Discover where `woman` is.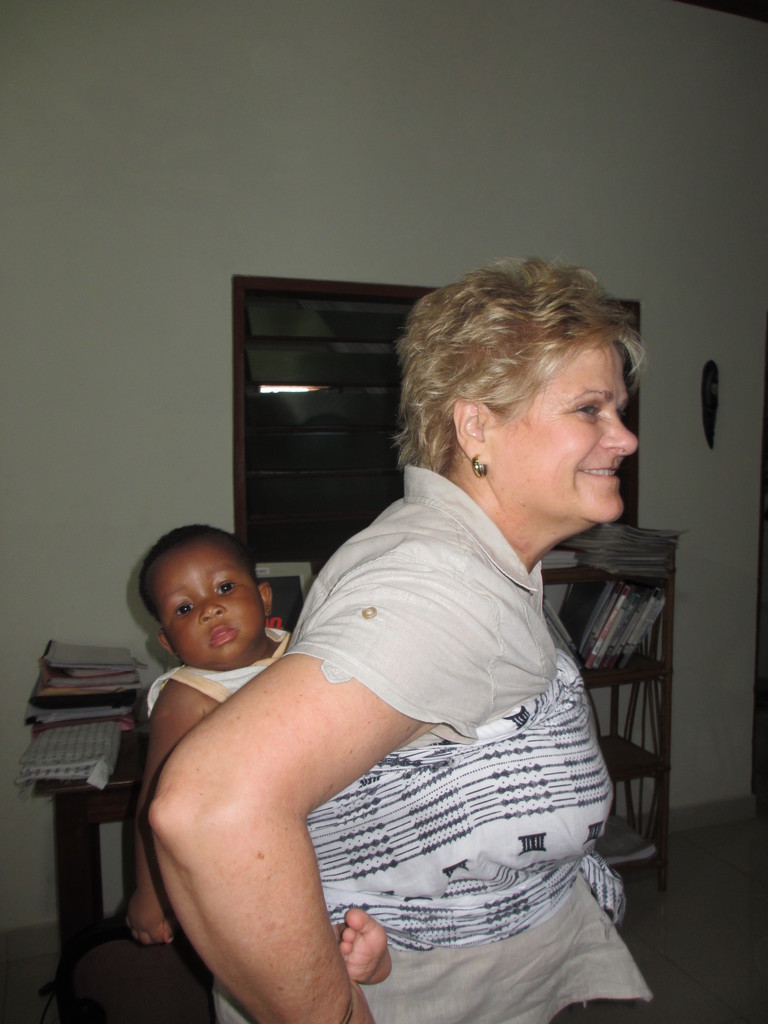
Discovered at <bbox>143, 253, 648, 1023</bbox>.
